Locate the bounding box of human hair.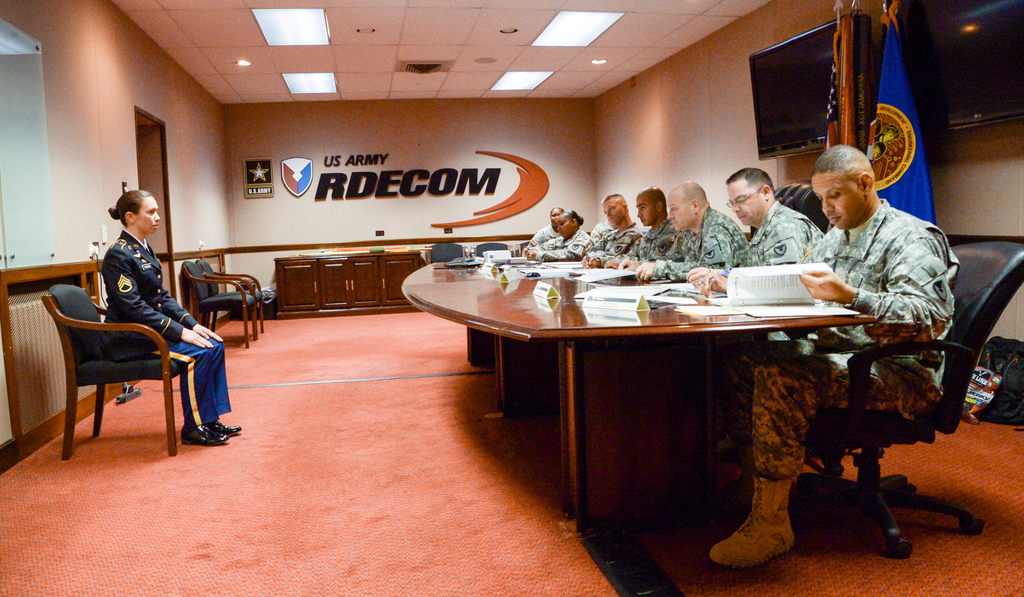
Bounding box: (107, 184, 152, 230).
